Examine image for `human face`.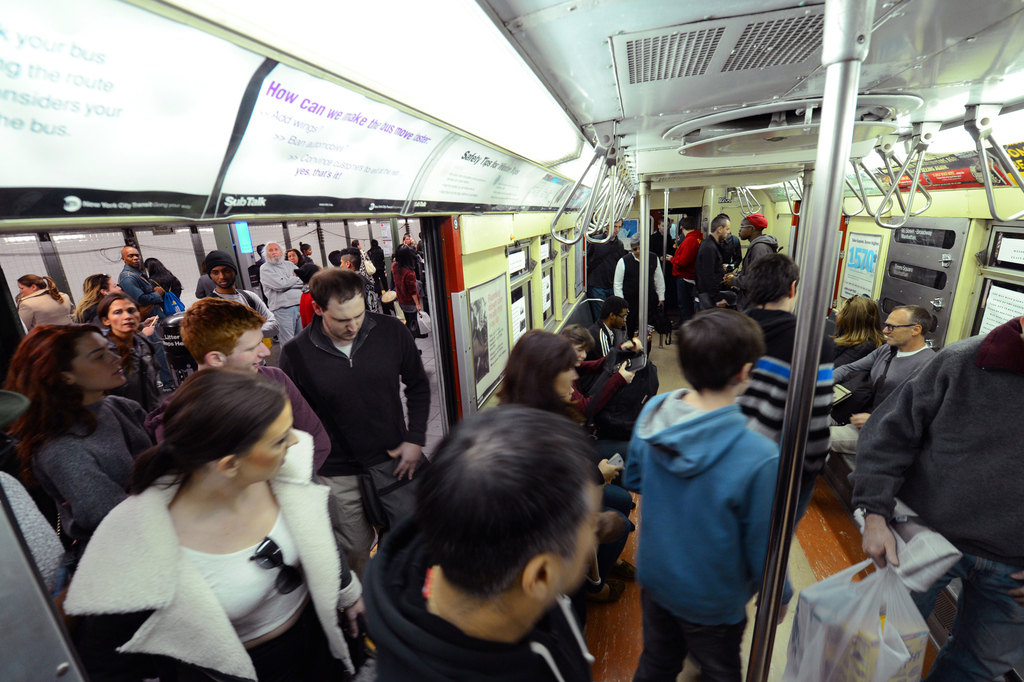
Examination result: l=108, t=297, r=142, b=334.
